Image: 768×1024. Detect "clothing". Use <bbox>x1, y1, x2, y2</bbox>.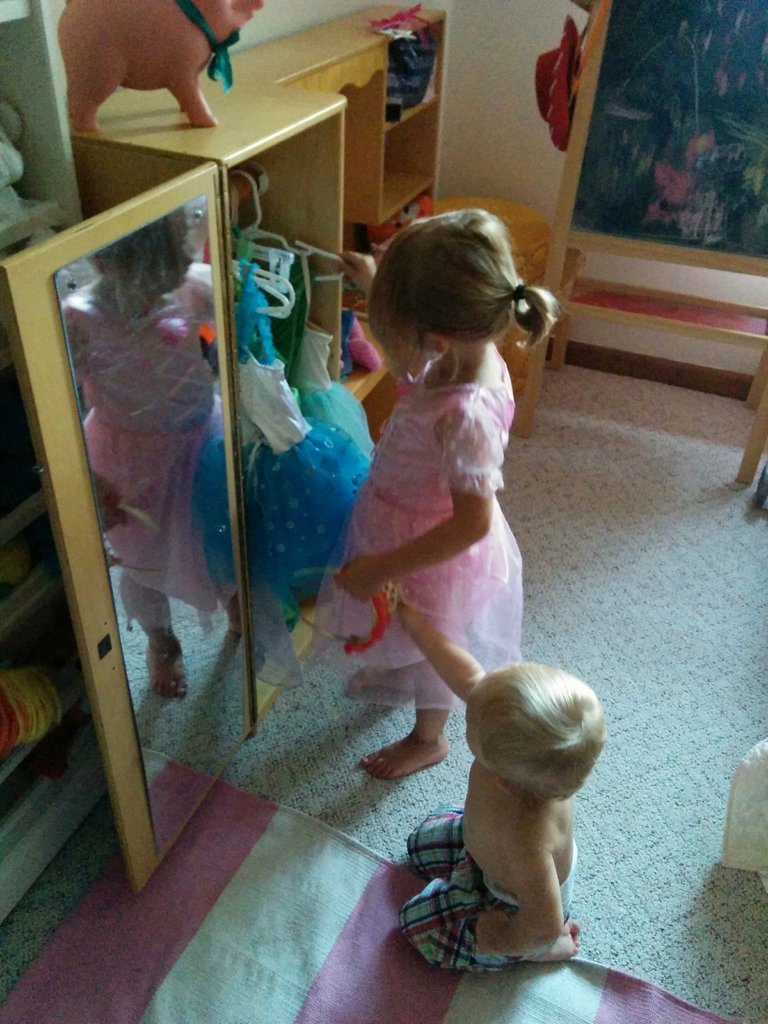
<bbox>216, 244, 392, 678</bbox>.
